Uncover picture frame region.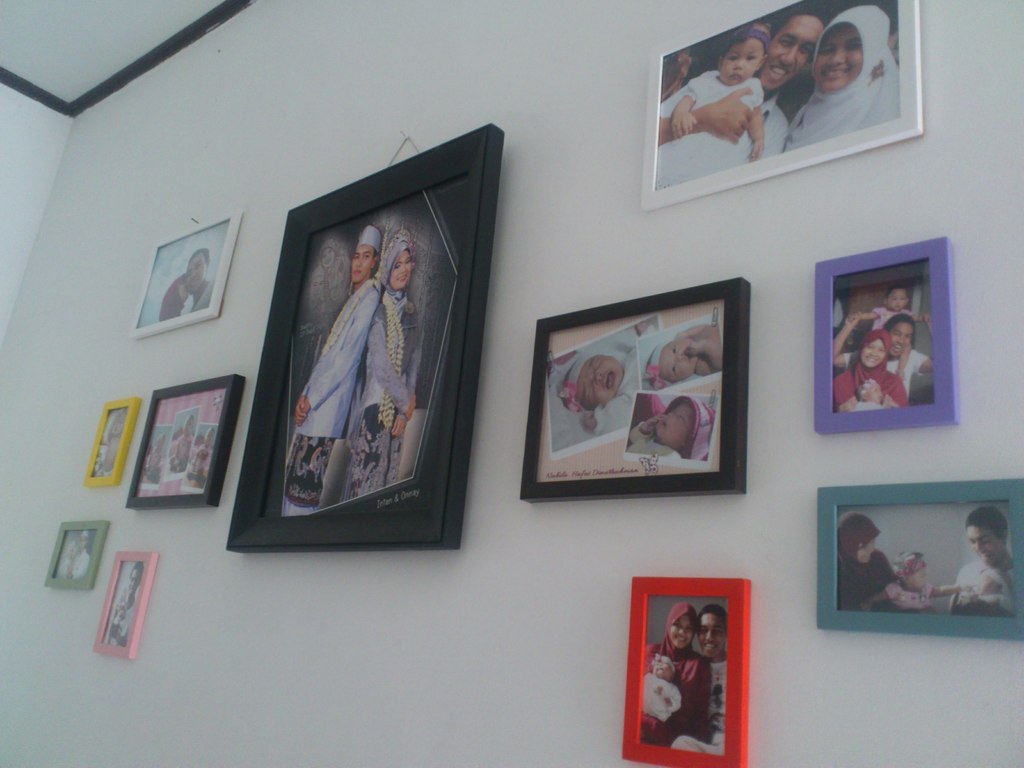
Uncovered: pyautogui.locateOnScreen(816, 238, 957, 431).
